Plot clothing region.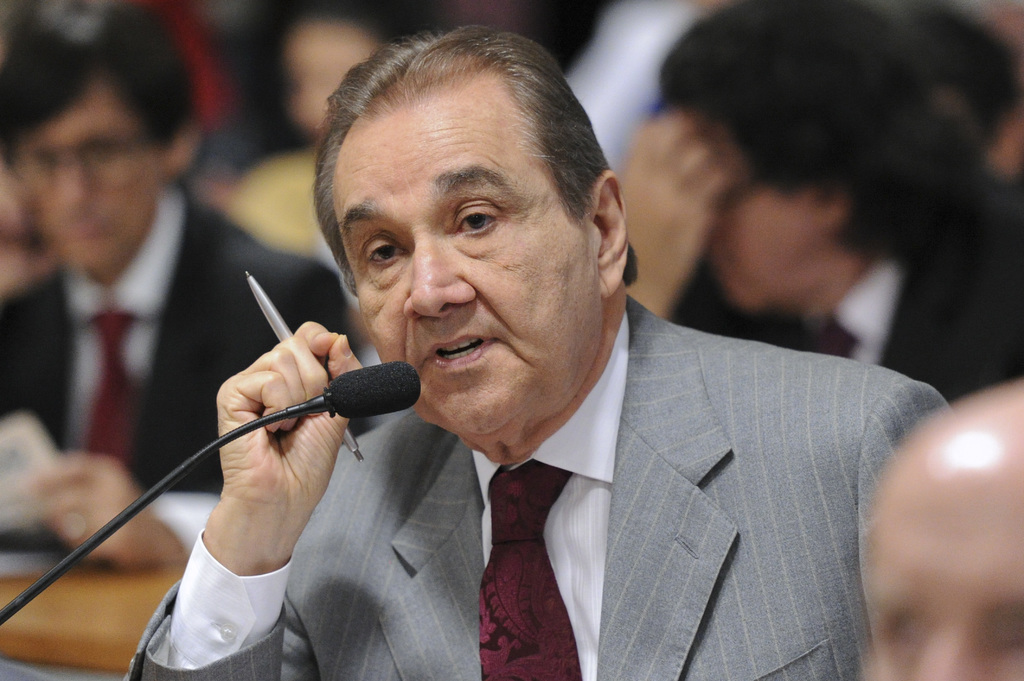
Plotted at [left=0, top=173, right=348, bottom=490].
